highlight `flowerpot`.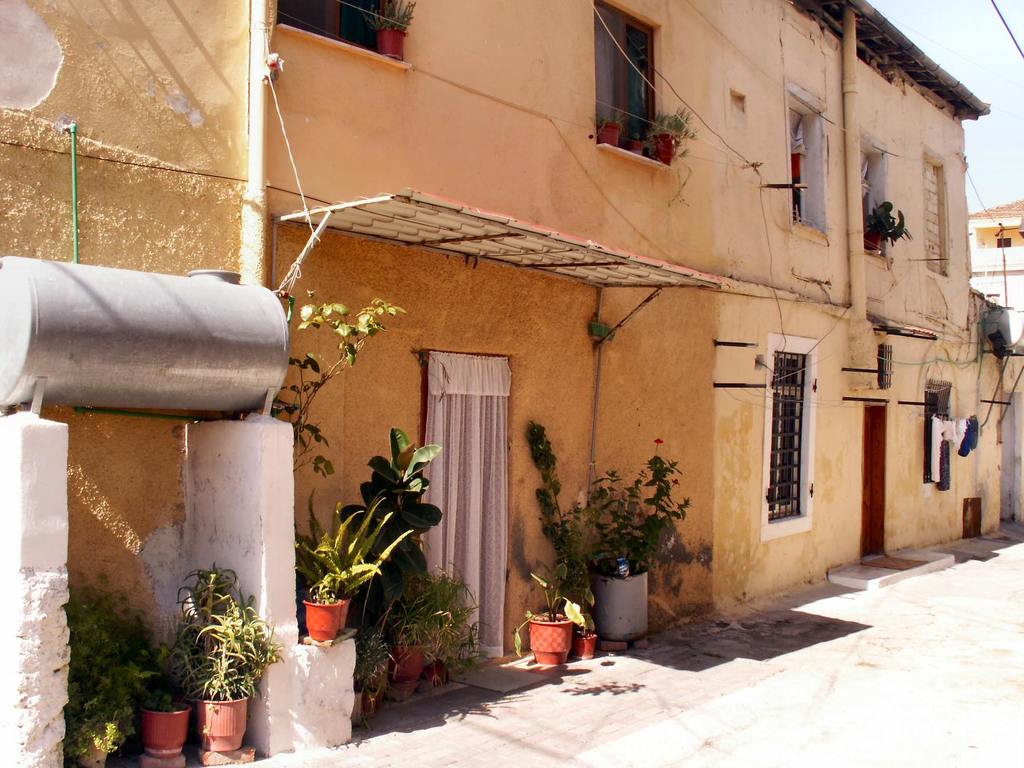
Highlighted region: locate(389, 647, 424, 681).
